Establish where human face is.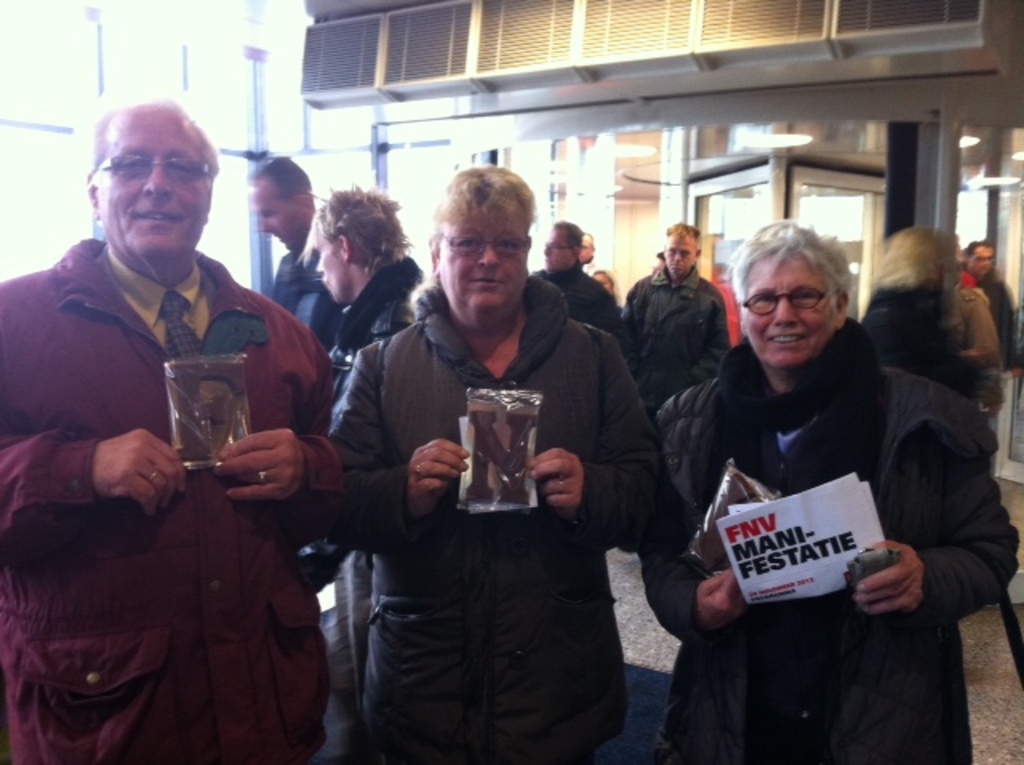
Established at [968,246,994,275].
